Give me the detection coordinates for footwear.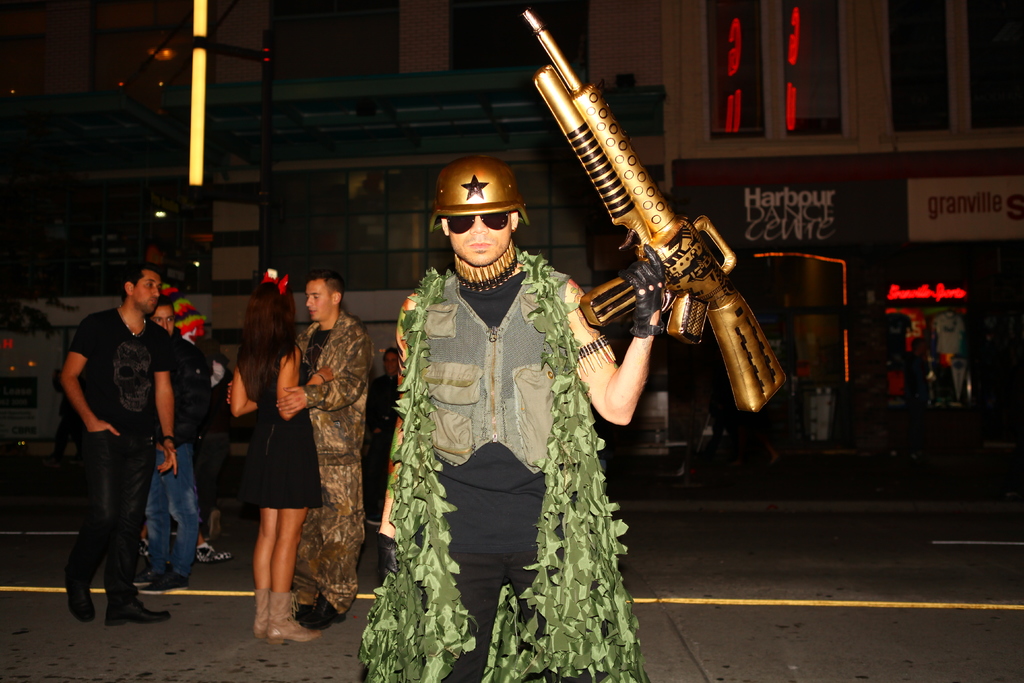
rect(265, 589, 323, 646).
